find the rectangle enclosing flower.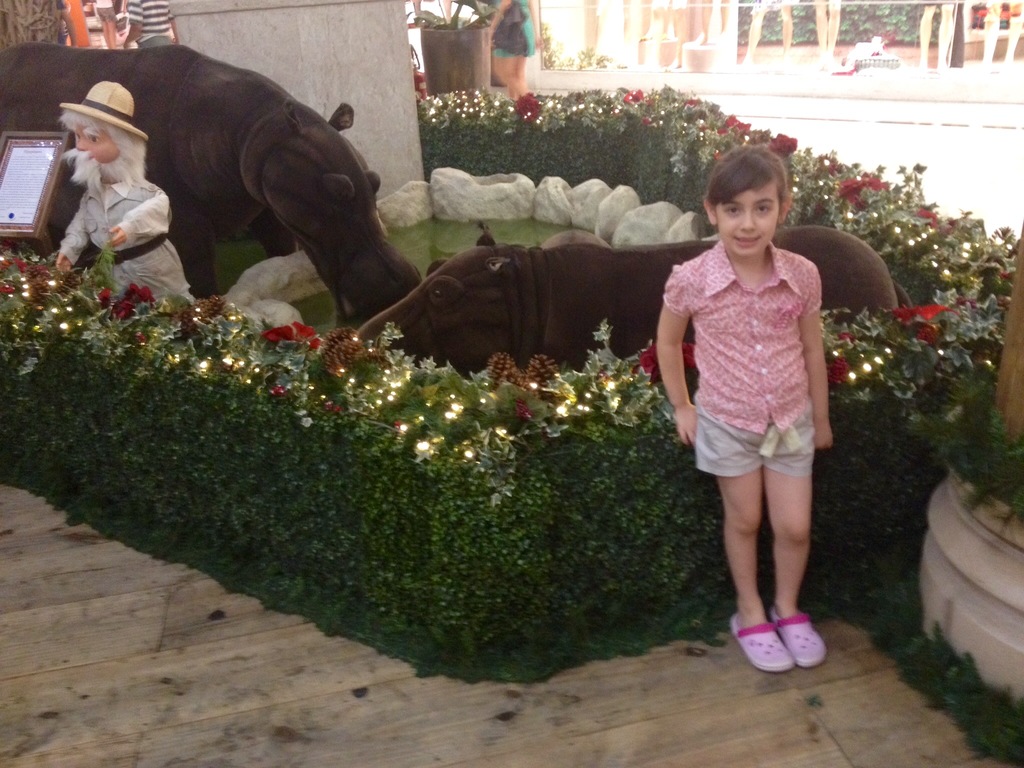
box=[96, 278, 149, 323].
